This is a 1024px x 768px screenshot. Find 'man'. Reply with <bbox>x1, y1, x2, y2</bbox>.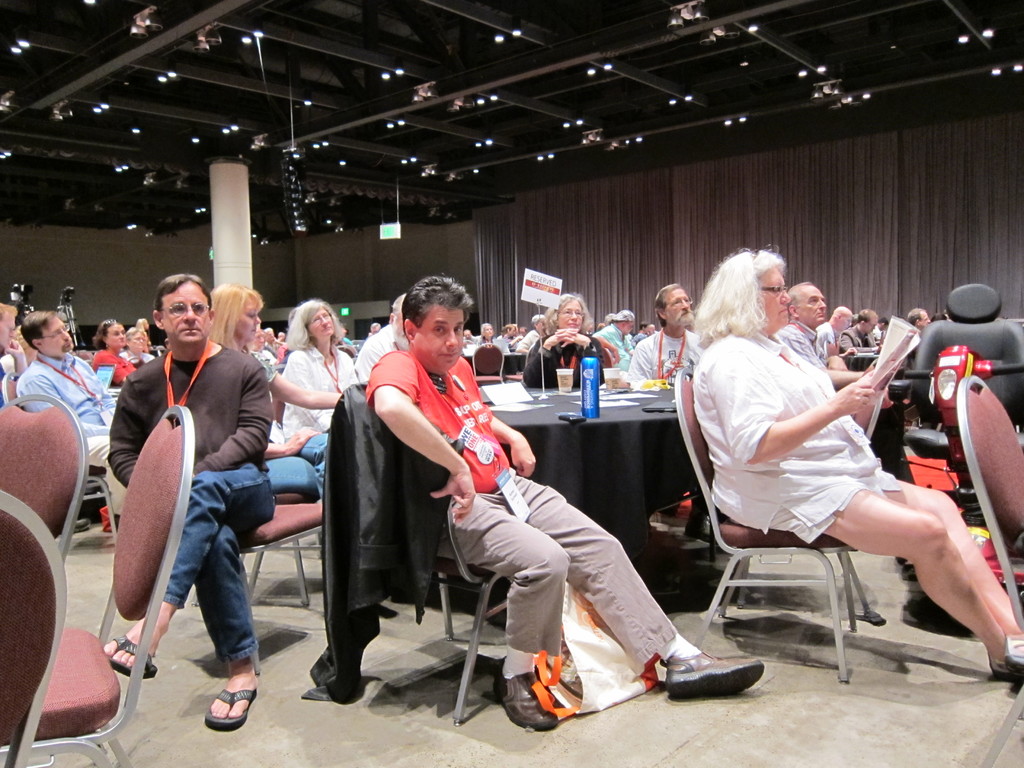
<bbox>164, 337, 172, 356</bbox>.
